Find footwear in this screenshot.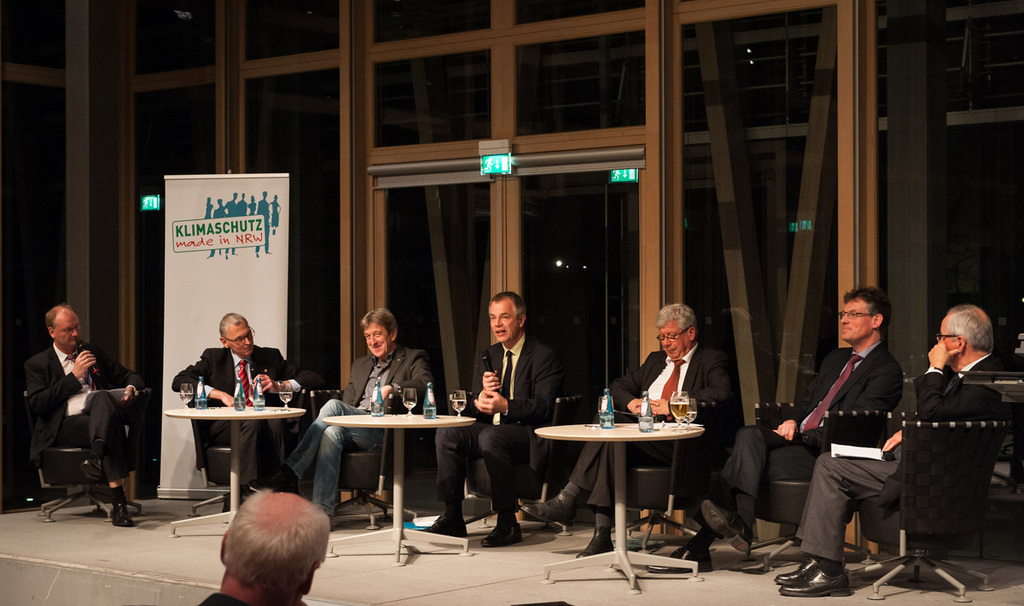
The bounding box for footwear is [left=108, top=504, right=132, bottom=528].
